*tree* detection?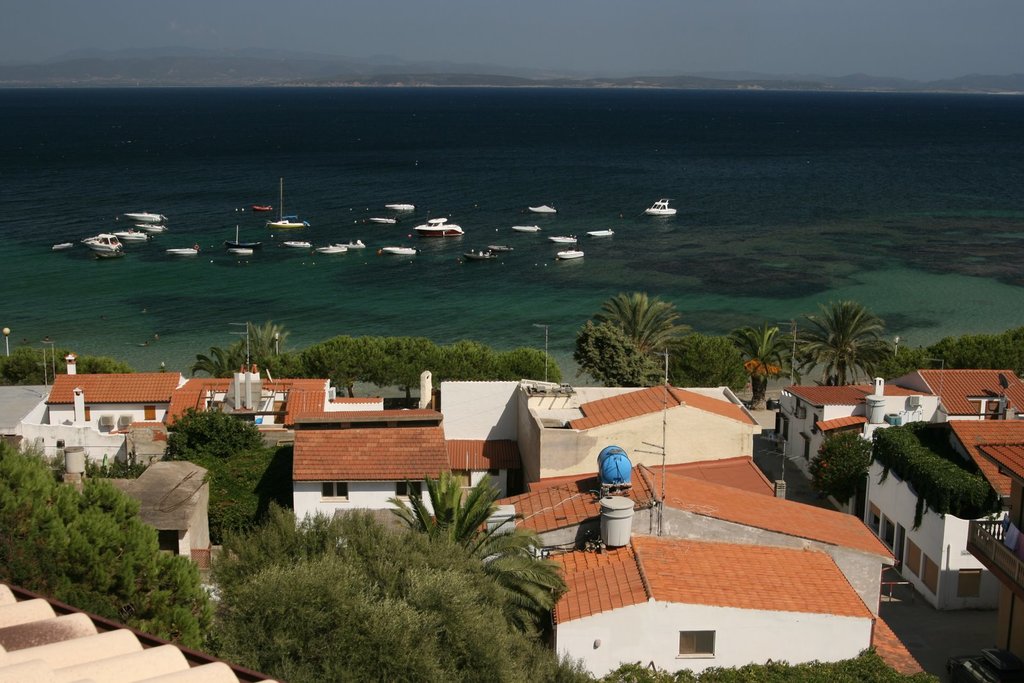
<bbox>14, 345, 68, 375</bbox>
